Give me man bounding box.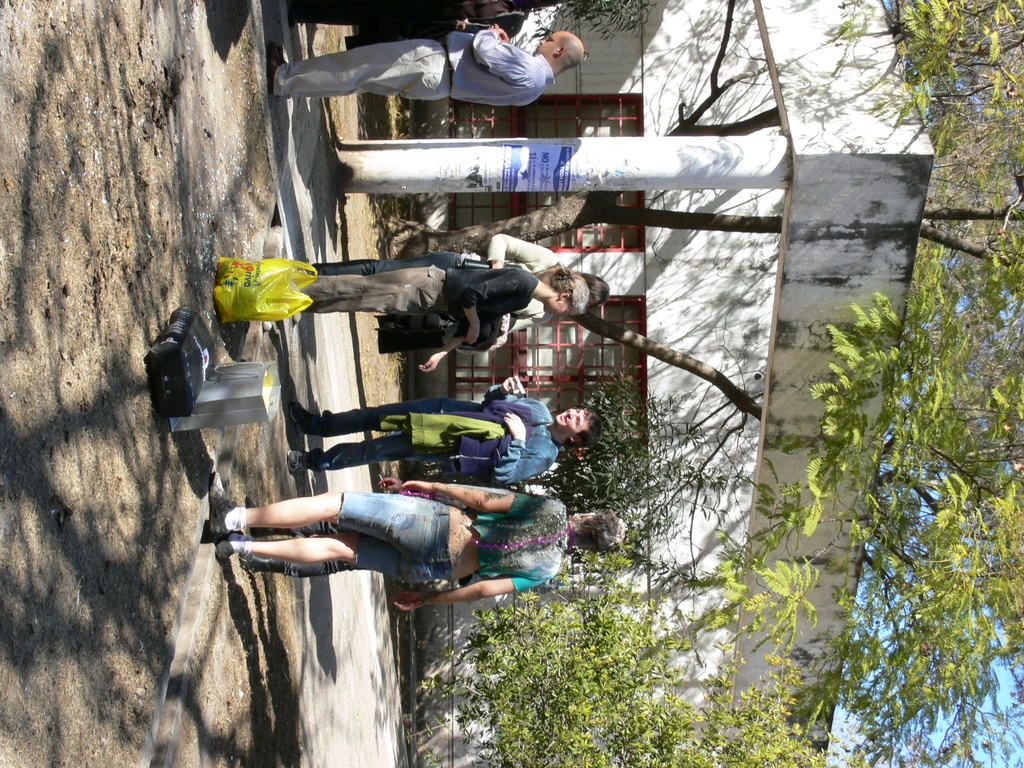
276/371/602/478.
